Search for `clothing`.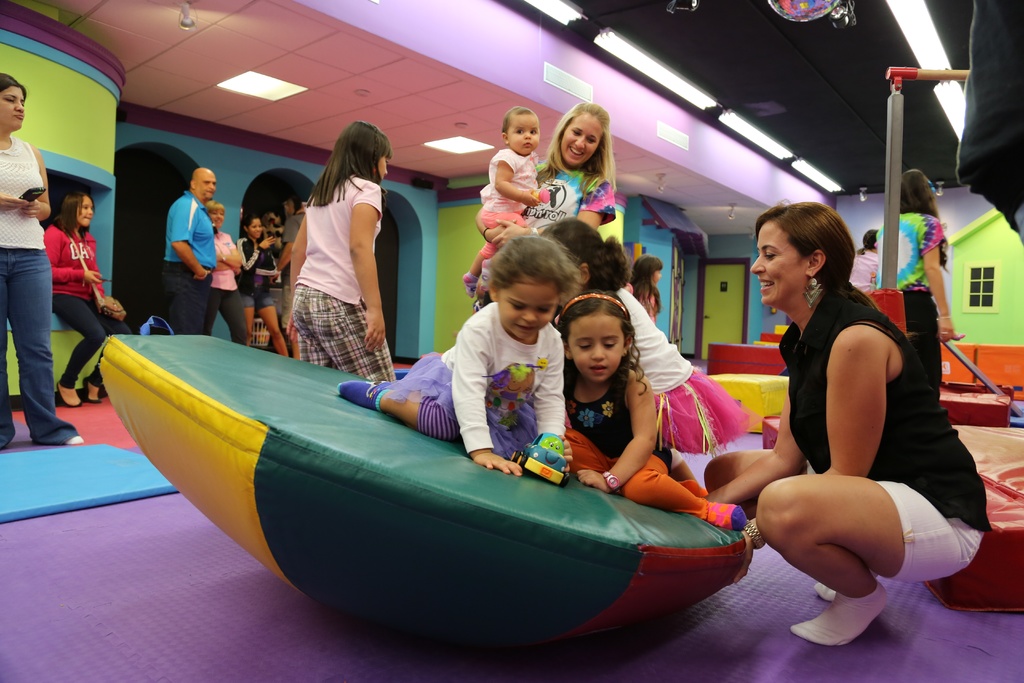
Found at 0 125 76 450.
